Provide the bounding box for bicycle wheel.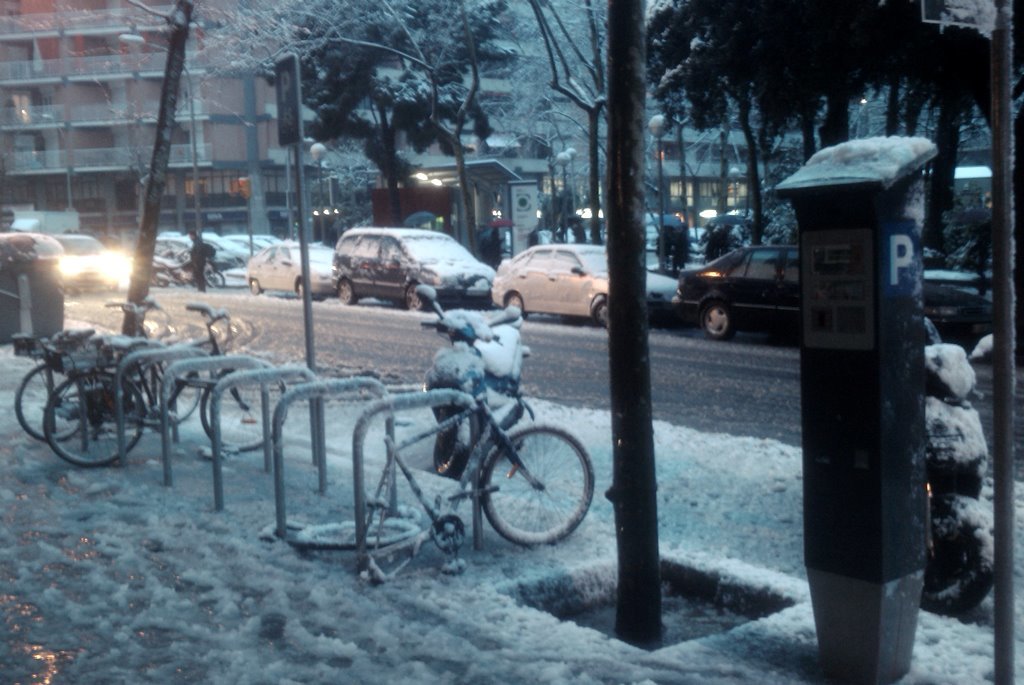
(201, 358, 290, 445).
